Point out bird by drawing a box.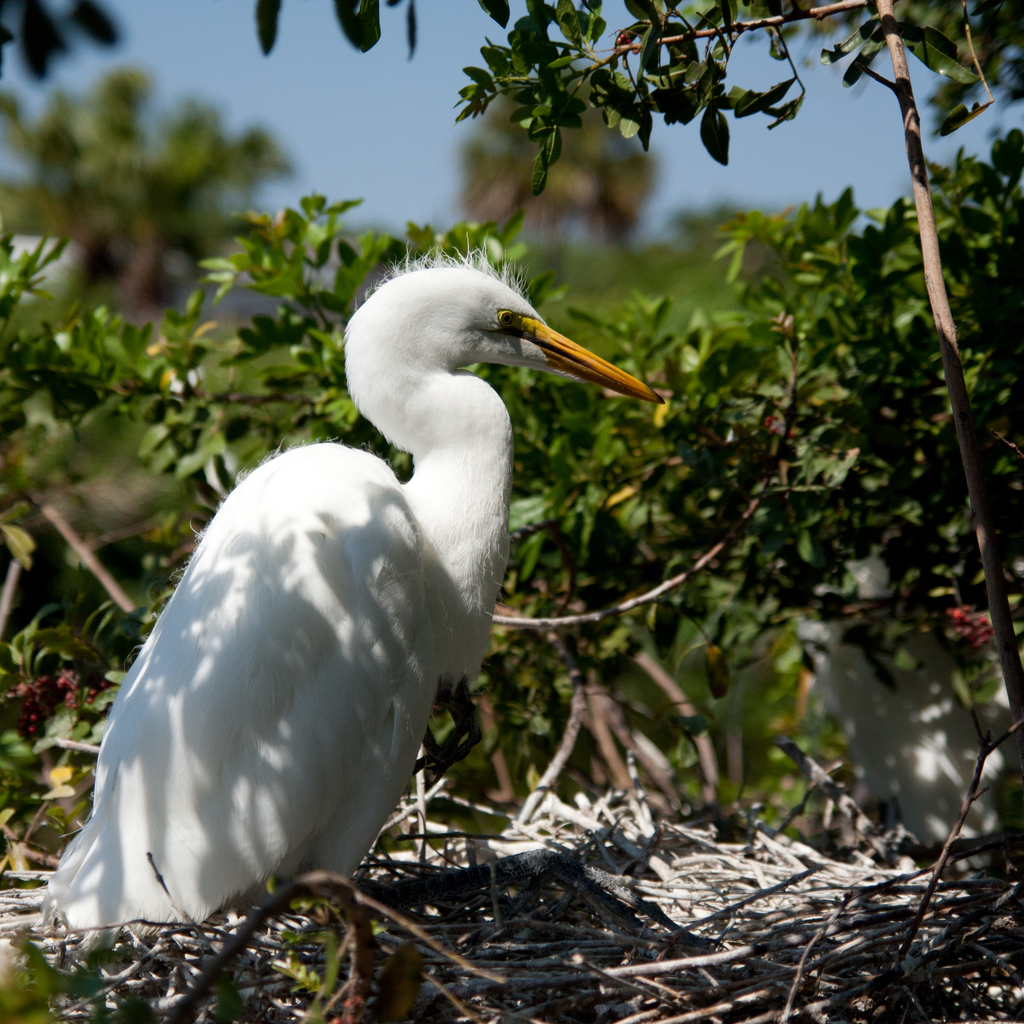
rect(797, 543, 1023, 840).
